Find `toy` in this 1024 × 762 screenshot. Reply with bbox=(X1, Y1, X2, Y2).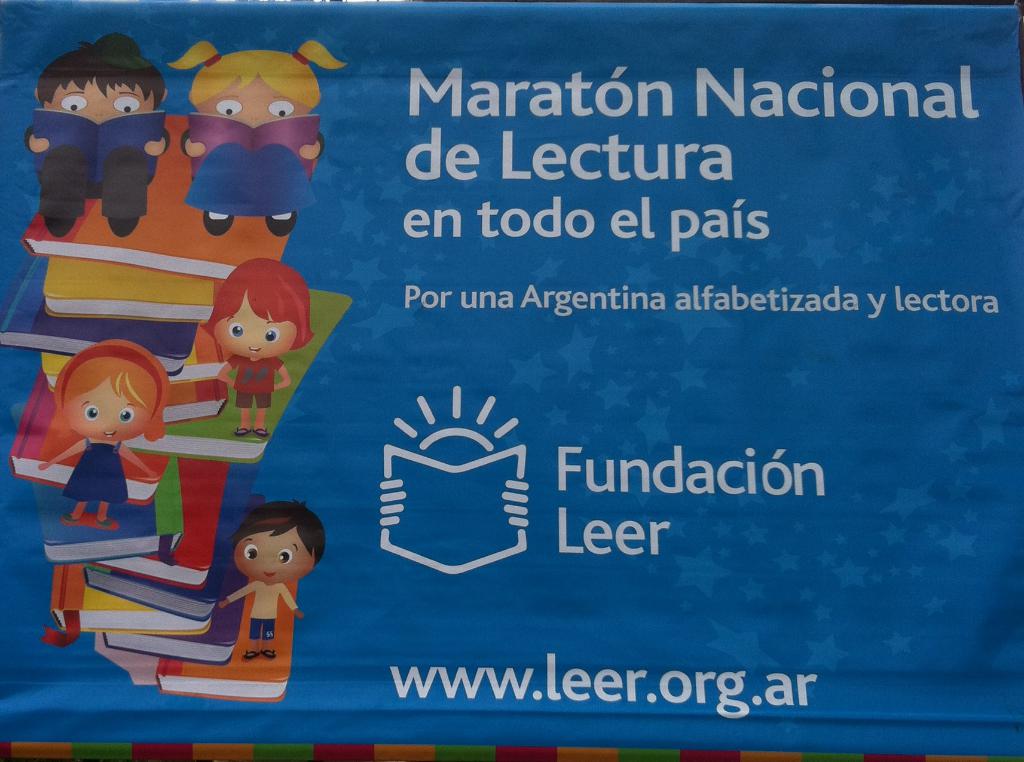
bbox=(39, 337, 169, 536).
